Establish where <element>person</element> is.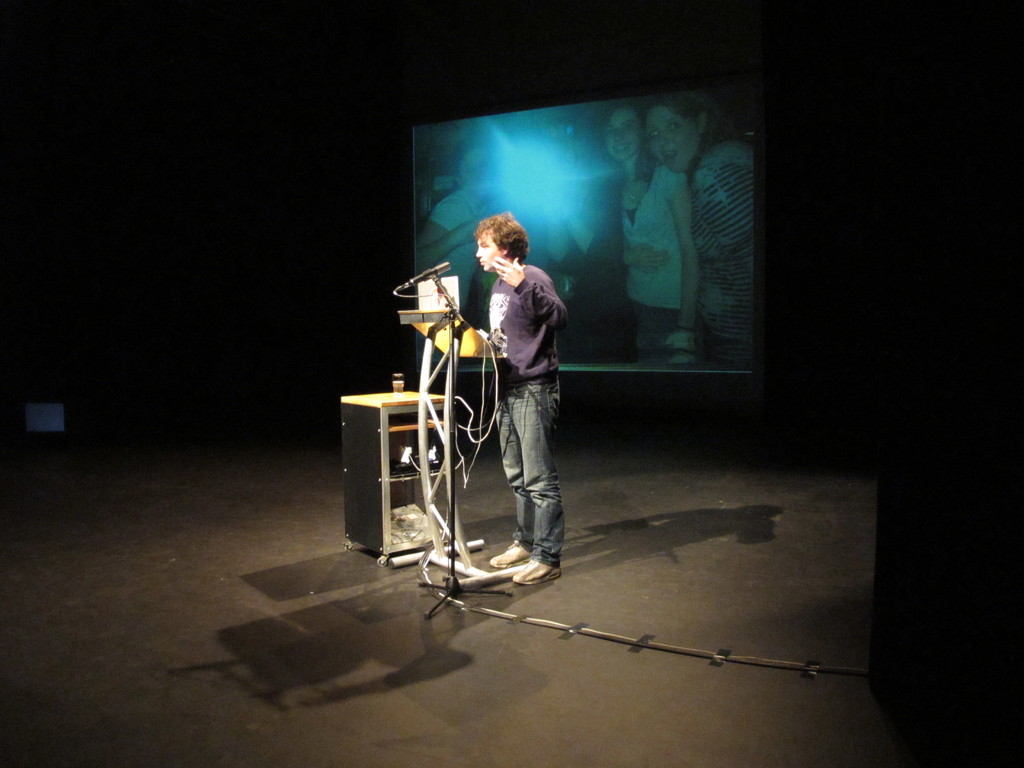
Established at box(643, 91, 753, 364).
